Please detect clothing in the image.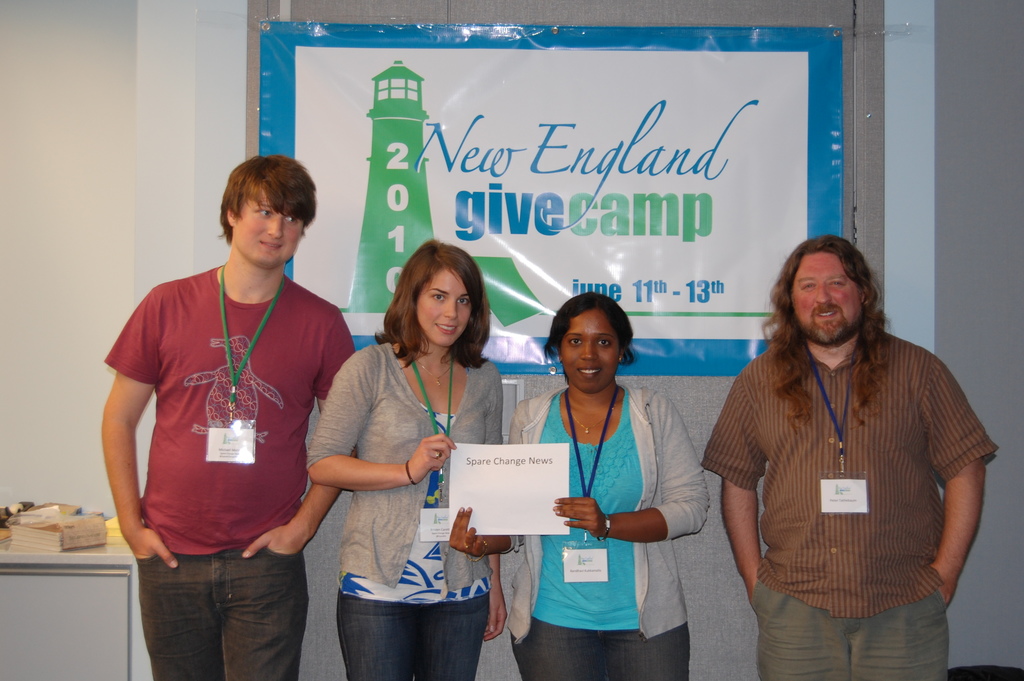
x1=305 y1=338 x2=504 y2=680.
